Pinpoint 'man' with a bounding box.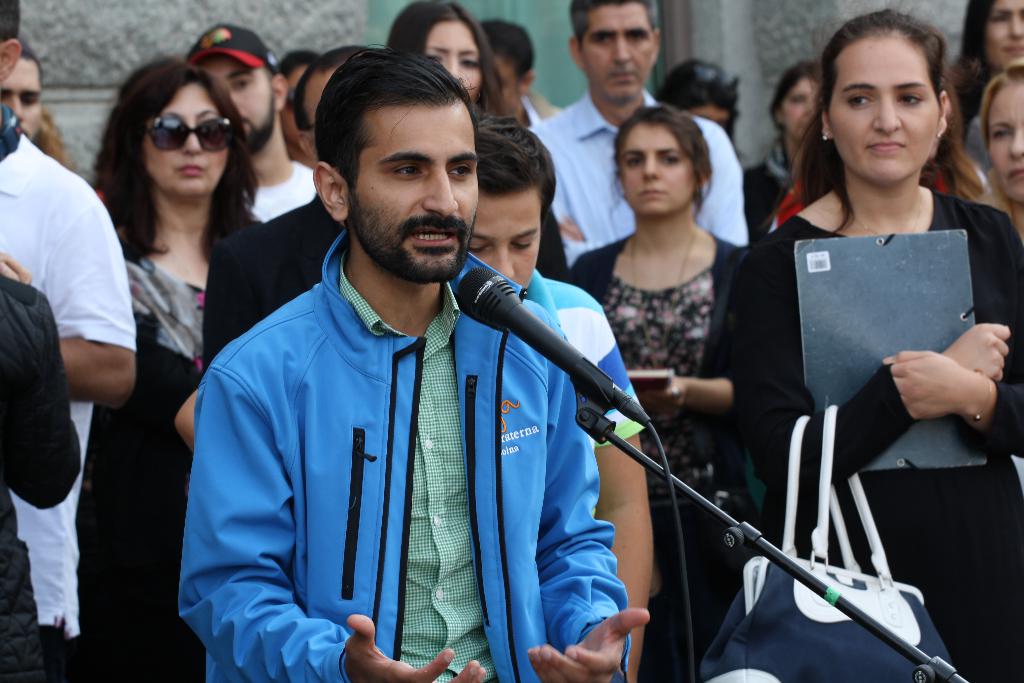
Rect(0, 44, 47, 142).
